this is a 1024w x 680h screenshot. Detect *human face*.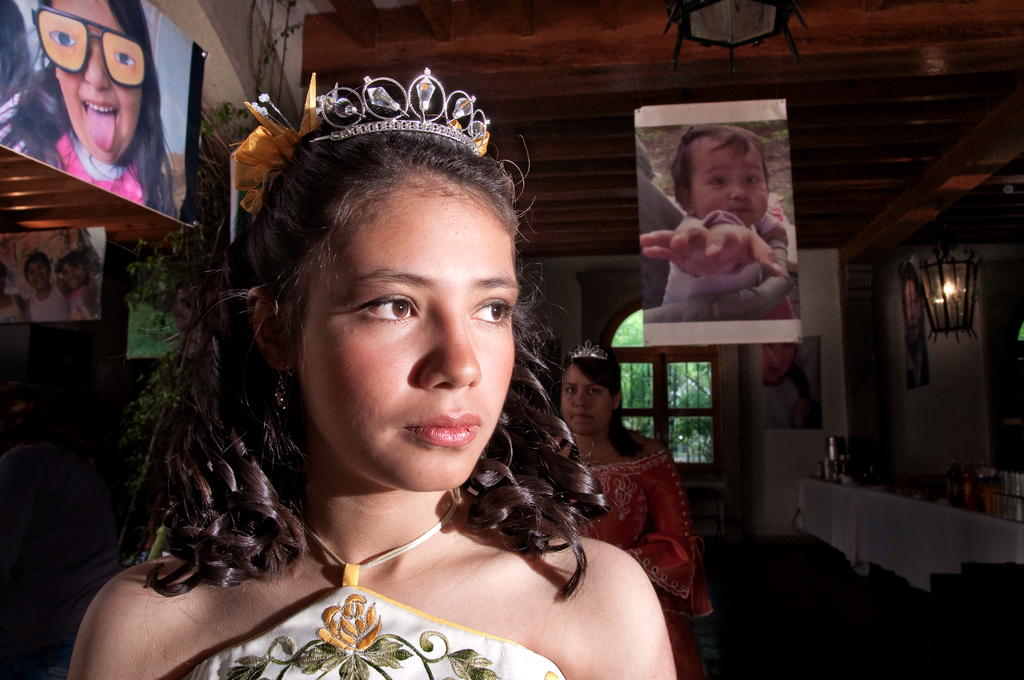
[x1=55, y1=0, x2=143, y2=163].
